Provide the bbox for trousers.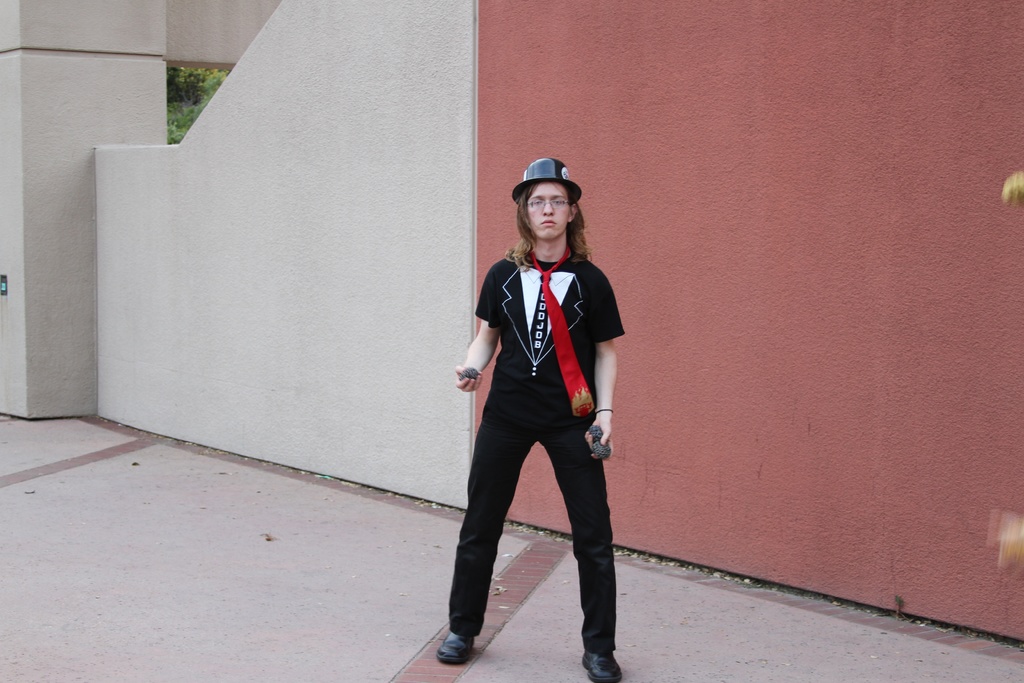
(left=450, top=377, right=615, bottom=639).
